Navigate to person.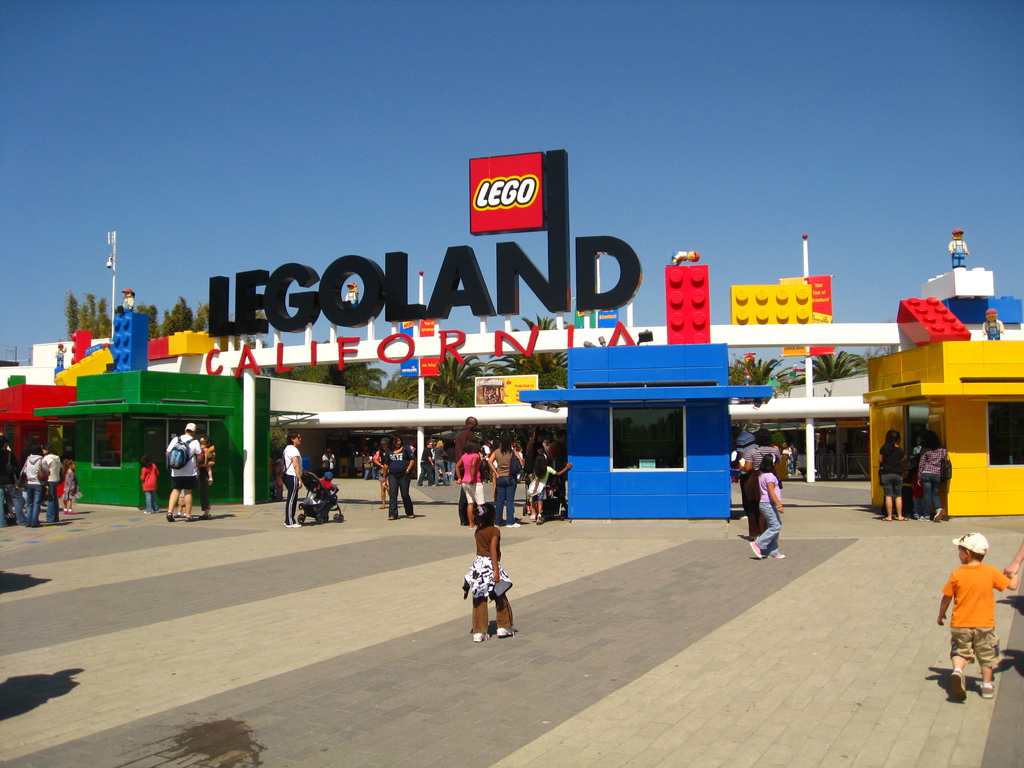
Navigation target: detection(123, 286, 133, 317).
